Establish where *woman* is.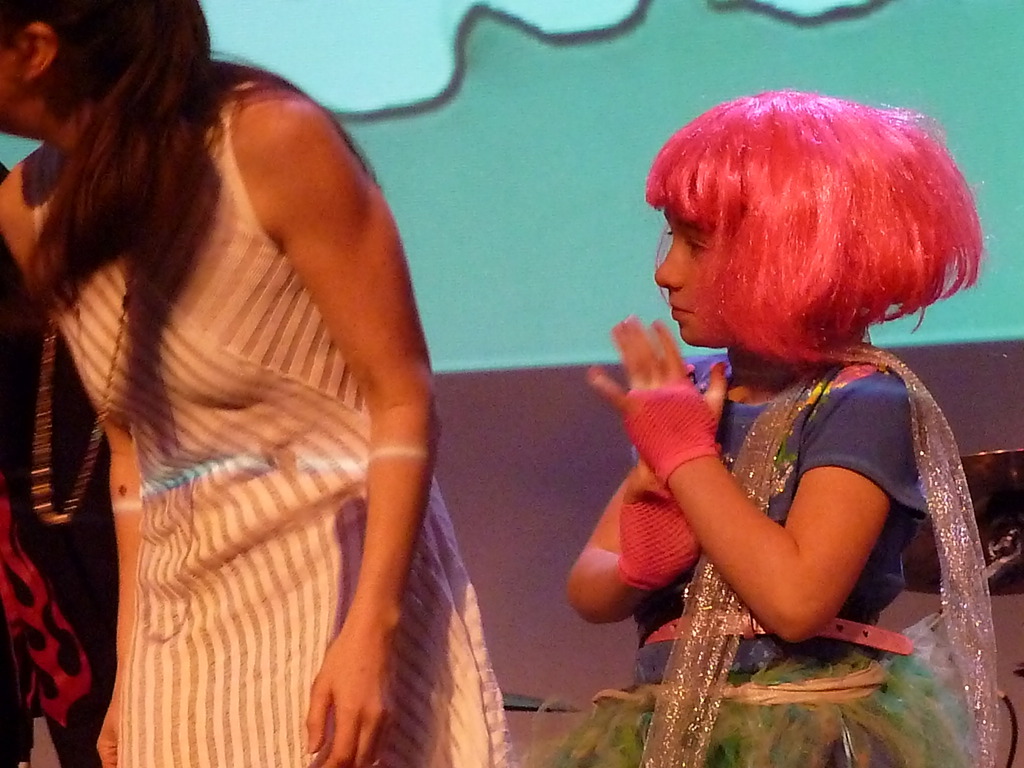
Established at (x1=0, y1=0, x2=557, y2=767).
